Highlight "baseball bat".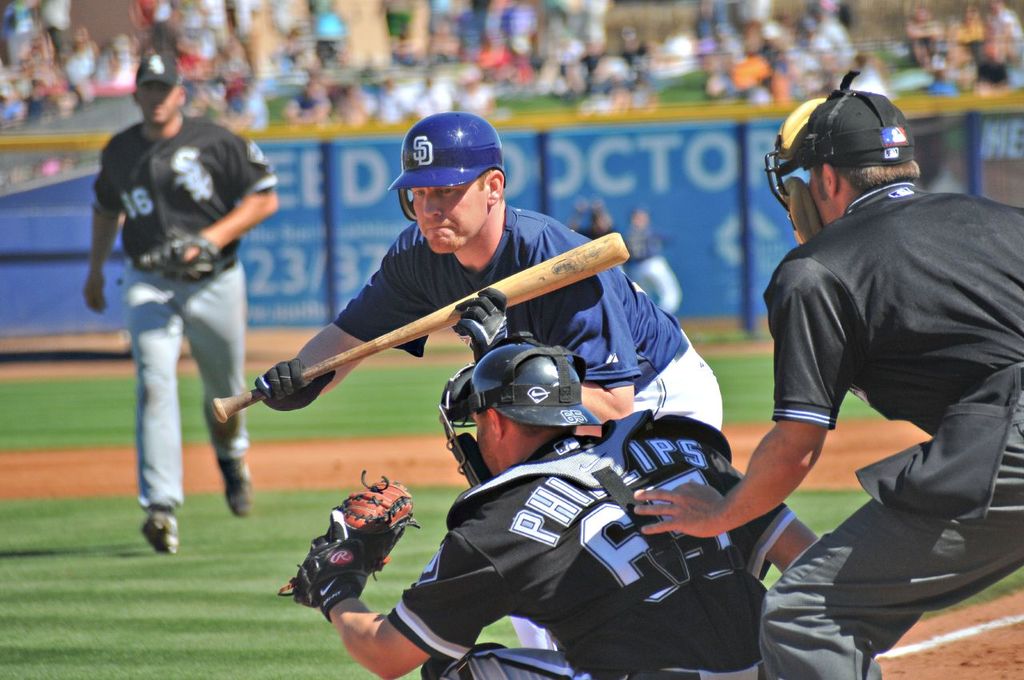
Highlighted region: left=214, top=234, right=632, bottom=419.
